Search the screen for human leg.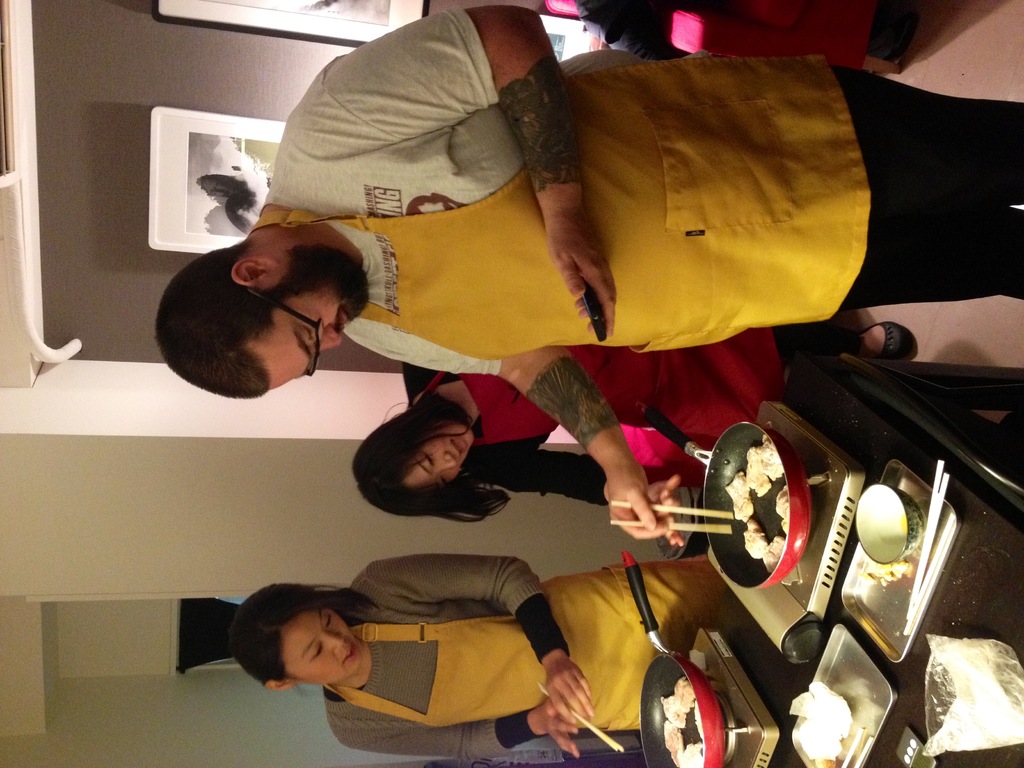
Found at <box>850,188,1023,307</box>.
